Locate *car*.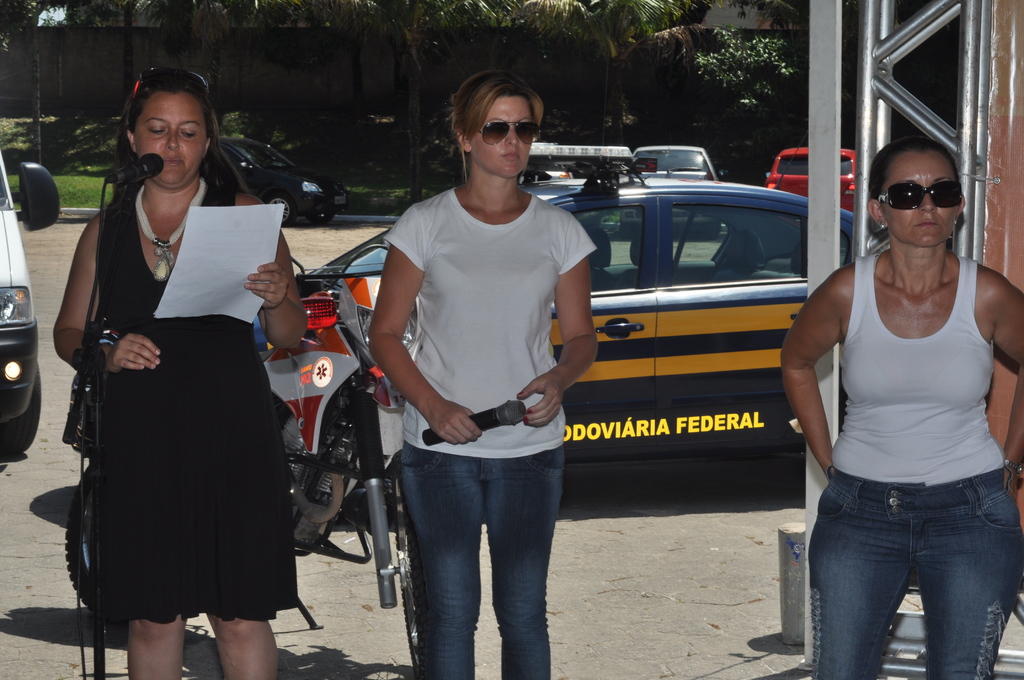
Bounding box: (0, 142, 56, 451).
